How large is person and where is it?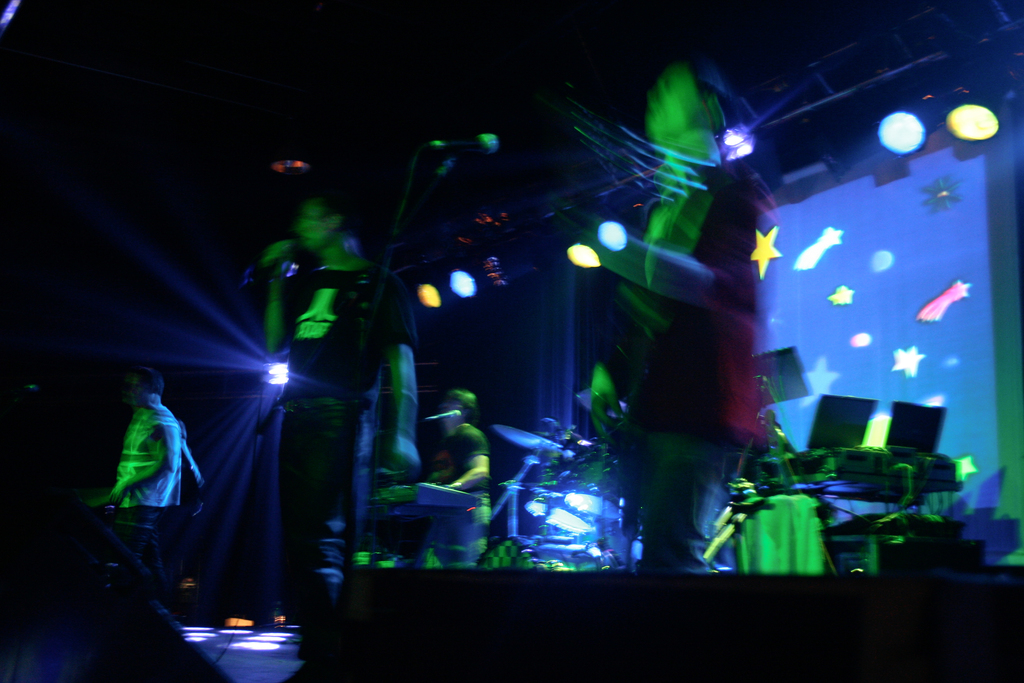
Bounding box: x1=96 y1=357 x2=191 y2=582.
